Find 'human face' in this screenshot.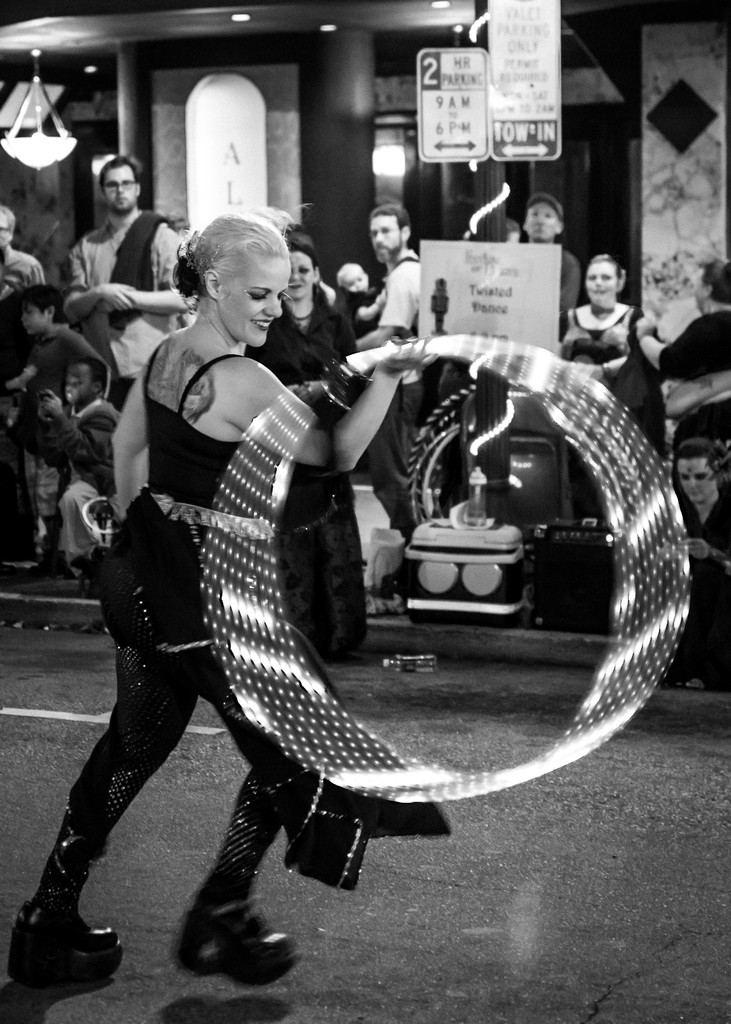
The bounding box for 'human face' is bbox=[0, 211, 12, 245].
